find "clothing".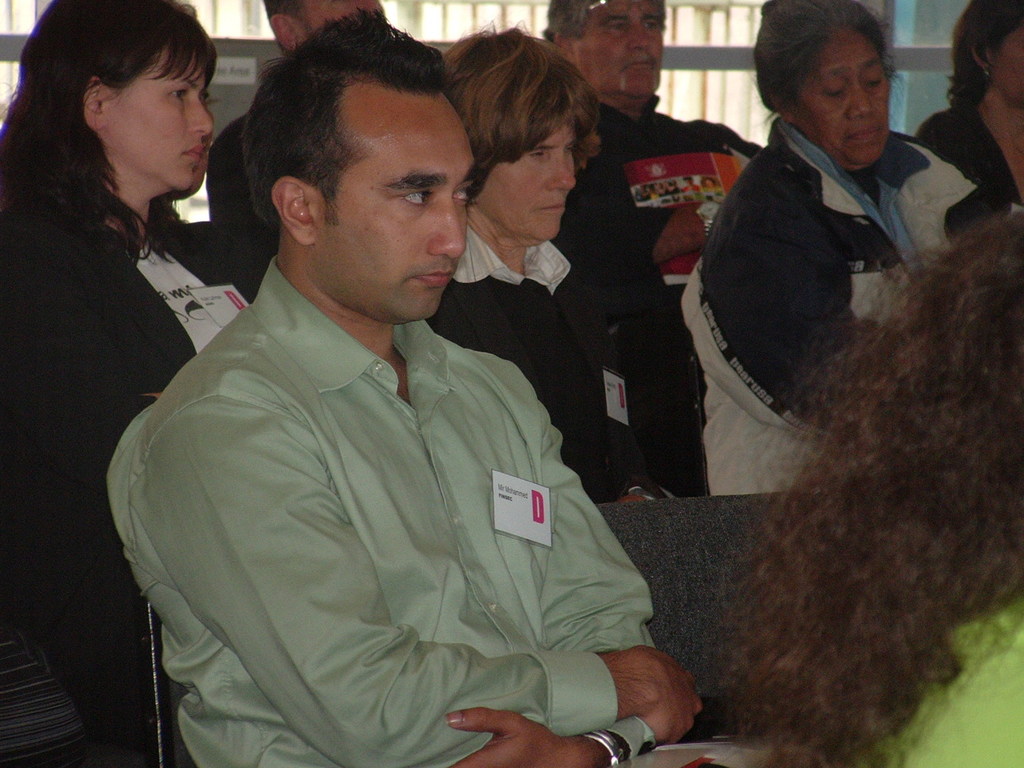
l=919, t=101, r=1023, b=215.
